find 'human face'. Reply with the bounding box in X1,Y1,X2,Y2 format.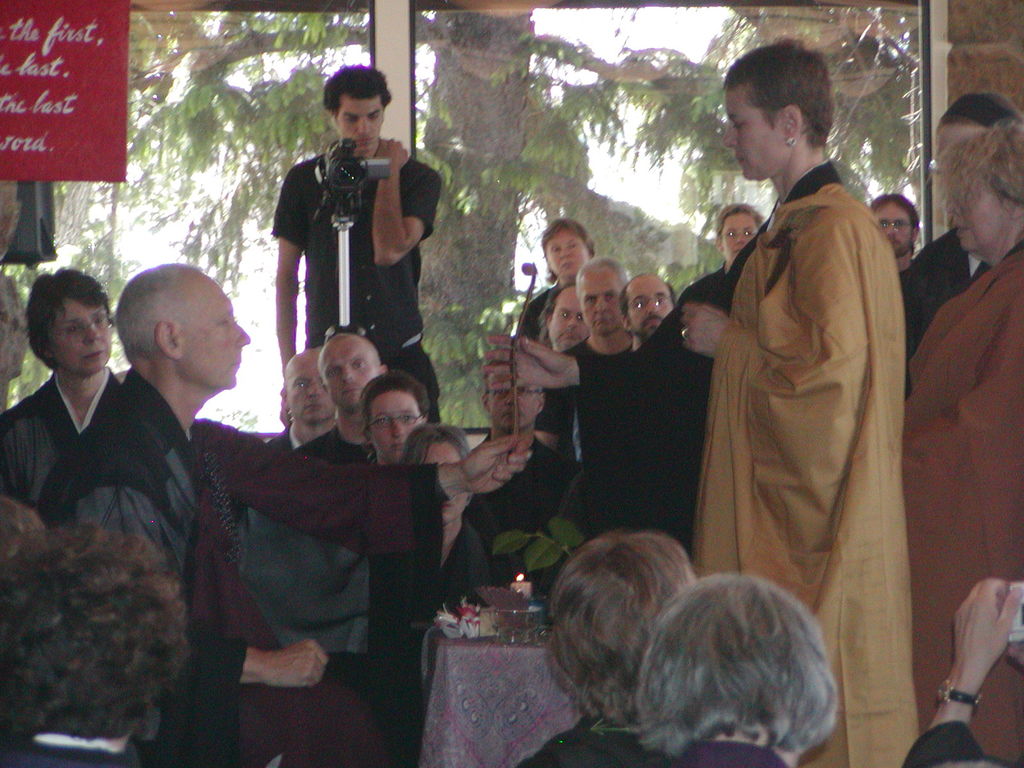
420,437,467,522.
